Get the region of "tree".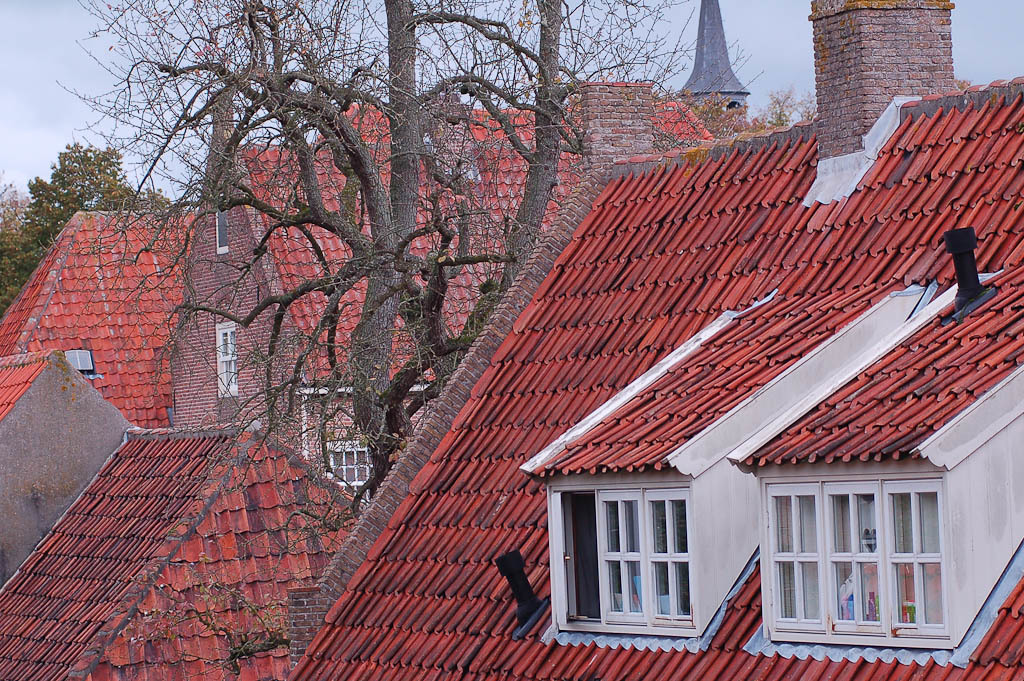
(x1=56, y1=0, x2=870, y2=671).
